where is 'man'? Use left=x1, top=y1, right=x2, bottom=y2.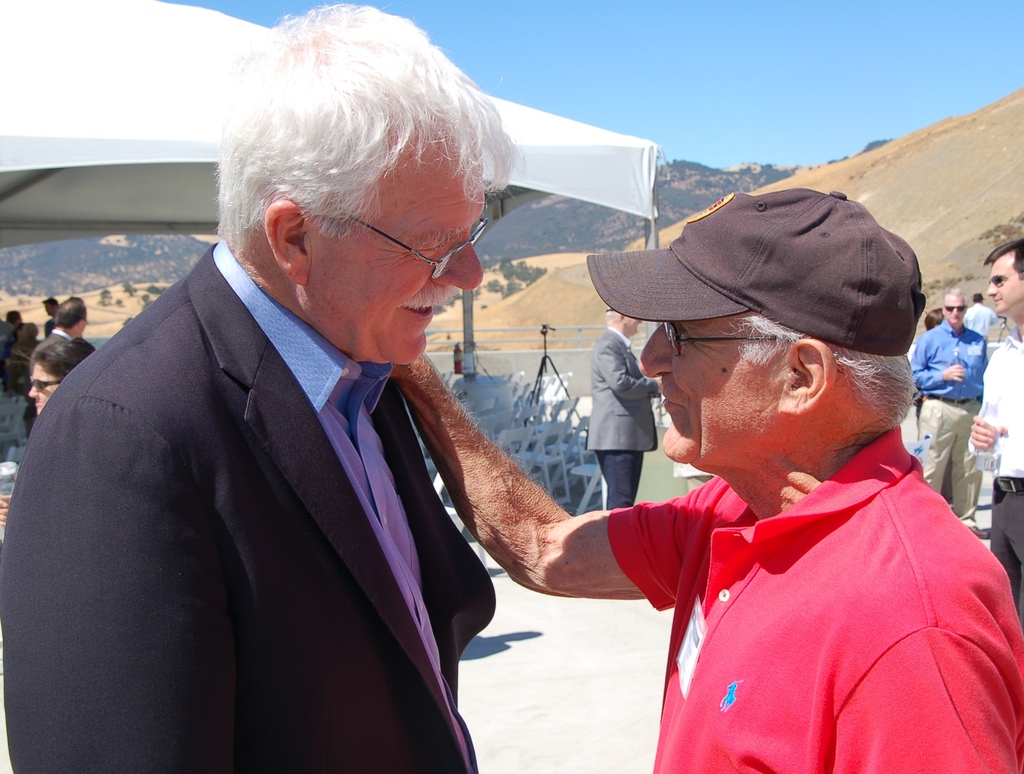
left=39, top=293, right=61, bottom=335.
